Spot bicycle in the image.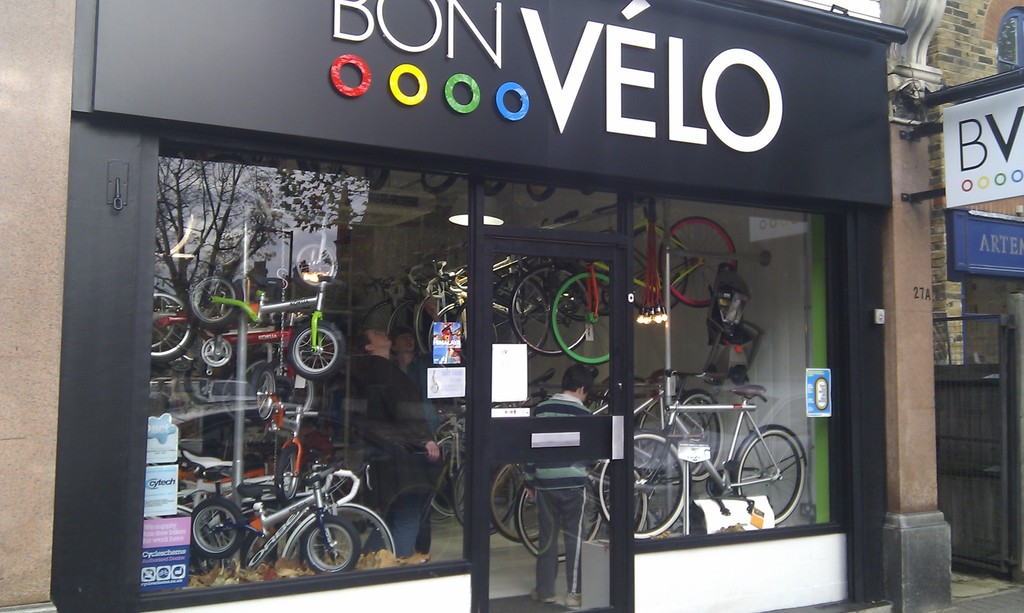
bicycle found at BBox(415, 254, 550, 369).
